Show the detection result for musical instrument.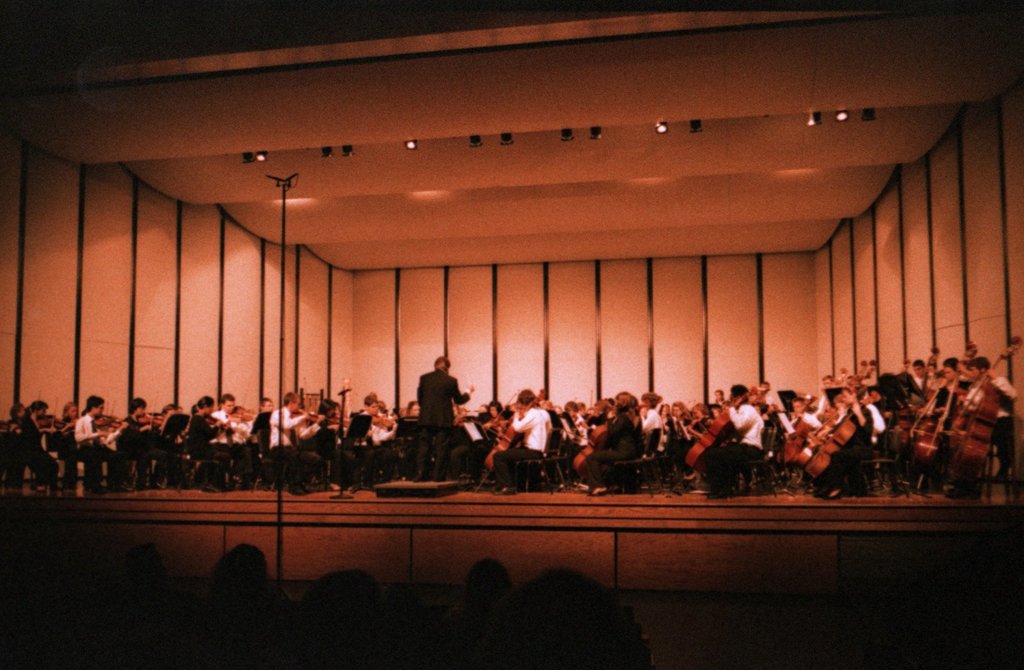
x1=41, y1=402, x2=74, y2=432.
